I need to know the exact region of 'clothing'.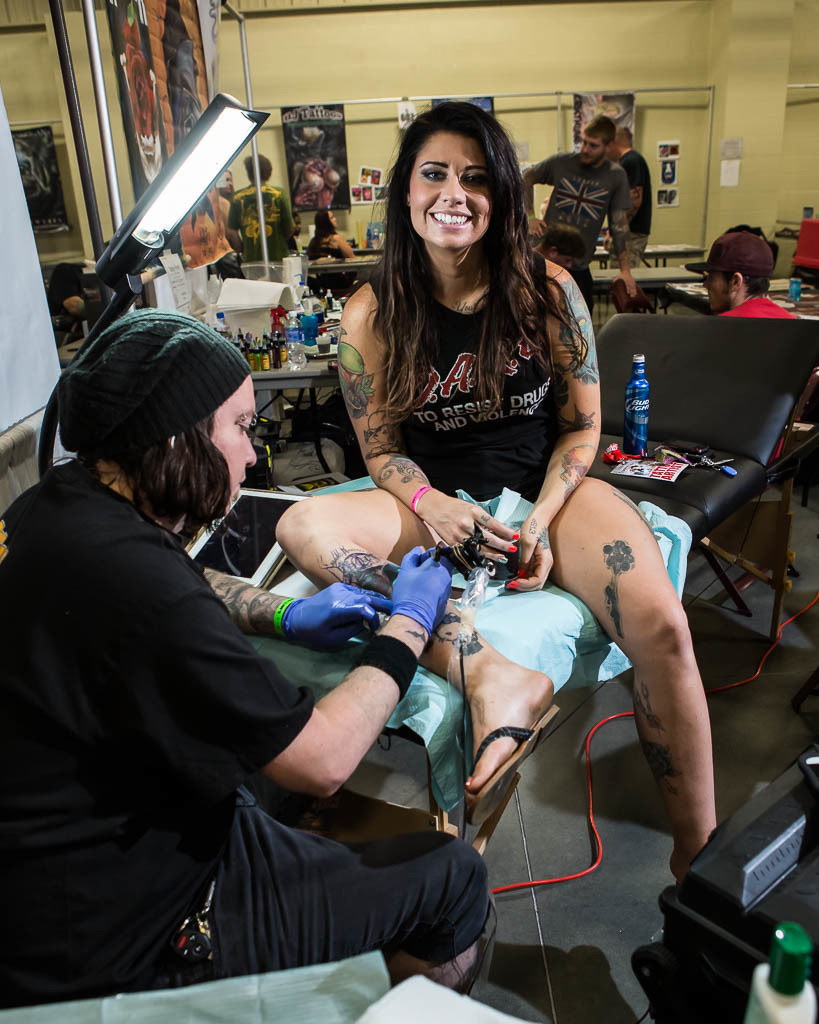
Region: <box>385,273,562,579</box>.
